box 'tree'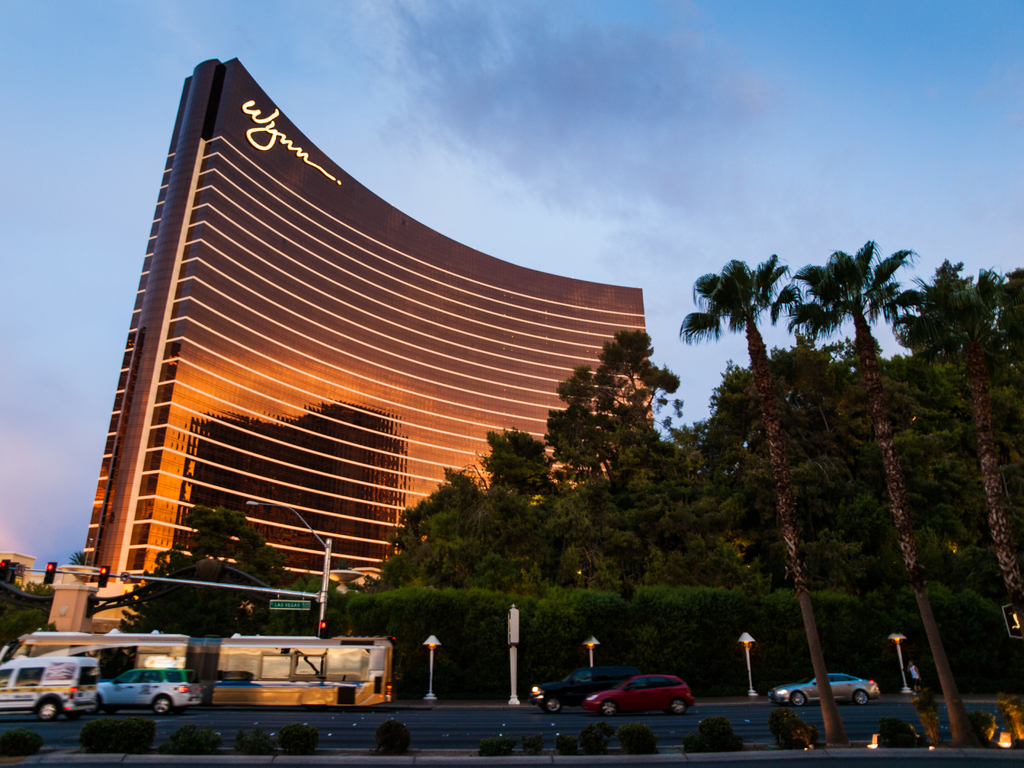
0, 558, 49, 644
